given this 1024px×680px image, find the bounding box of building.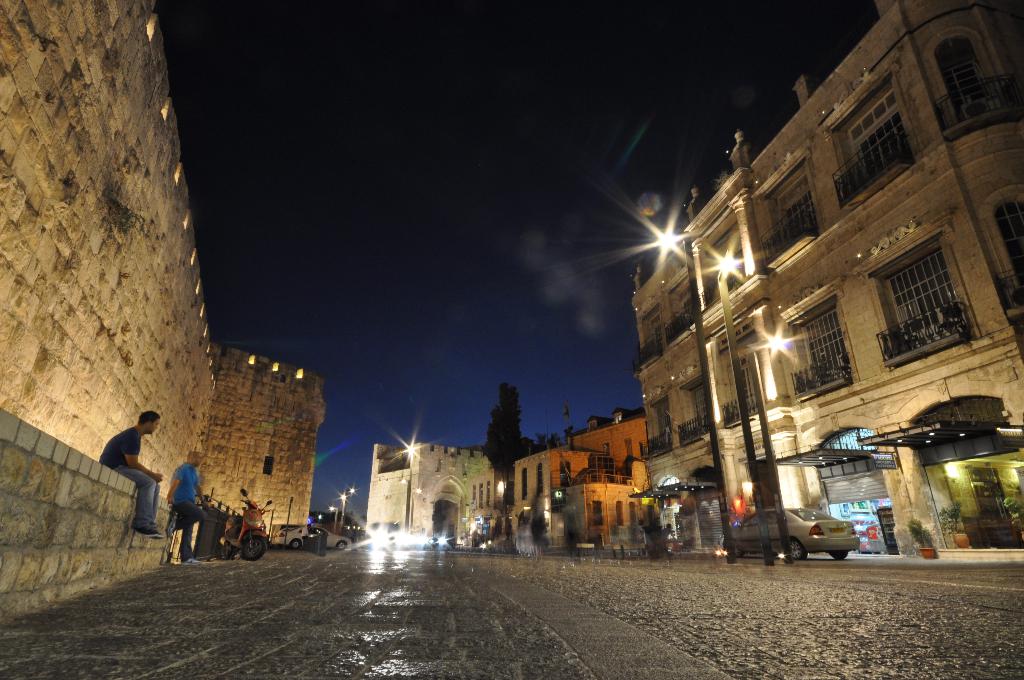
BBox(369, 441, 503, 538).
